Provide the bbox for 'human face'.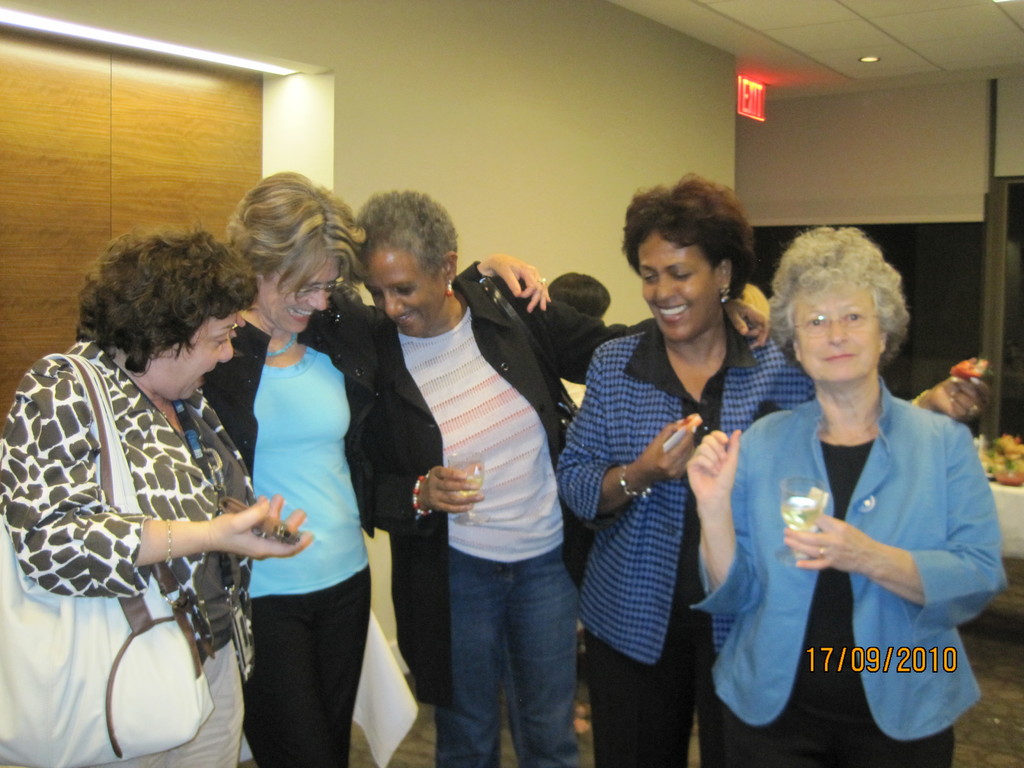
BBox(153, 316, 237, 397).
